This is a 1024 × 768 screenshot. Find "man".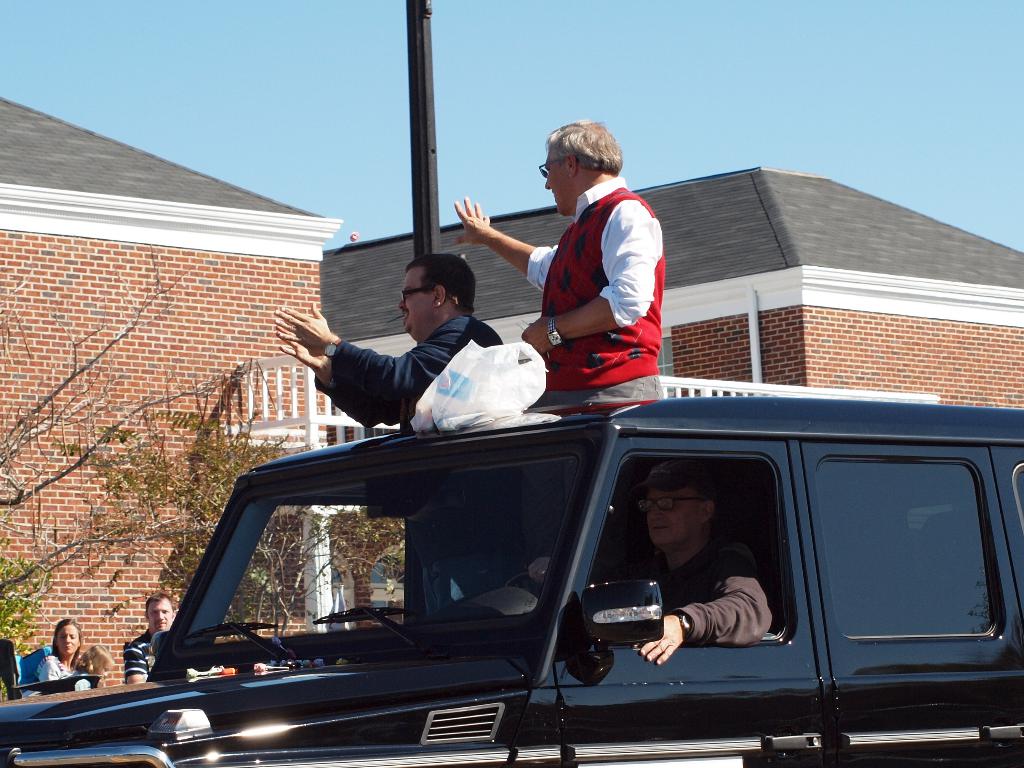
Bounding box: x1=633 y1=468 x2=783 y2=668.
